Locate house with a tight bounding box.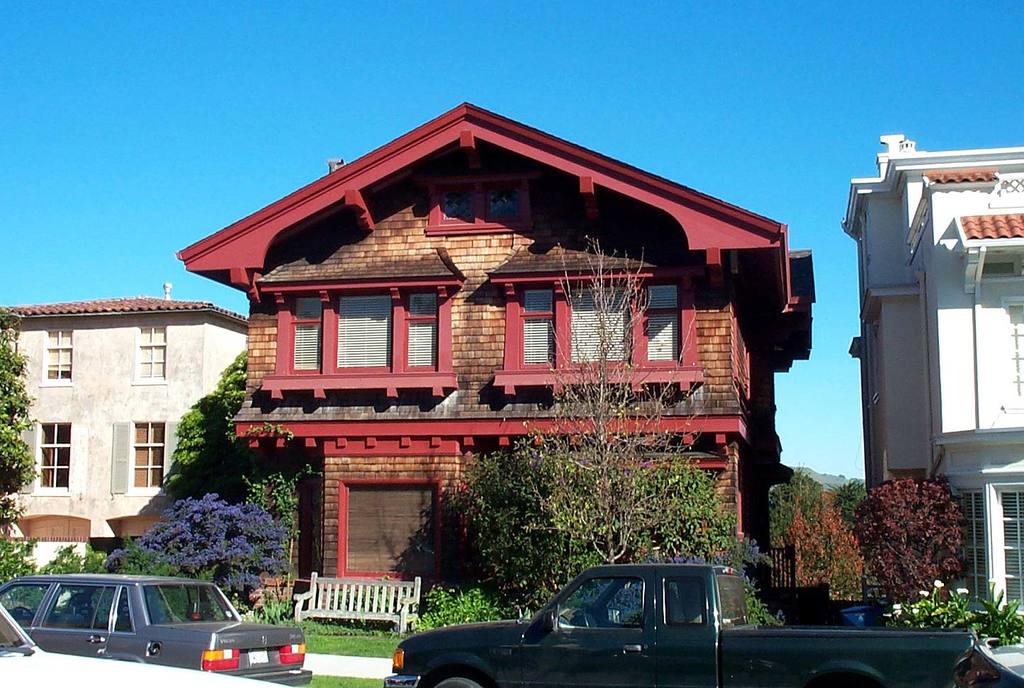
{"x1": 0, "y1": 283, "x2": 248, "y2": 609}.
